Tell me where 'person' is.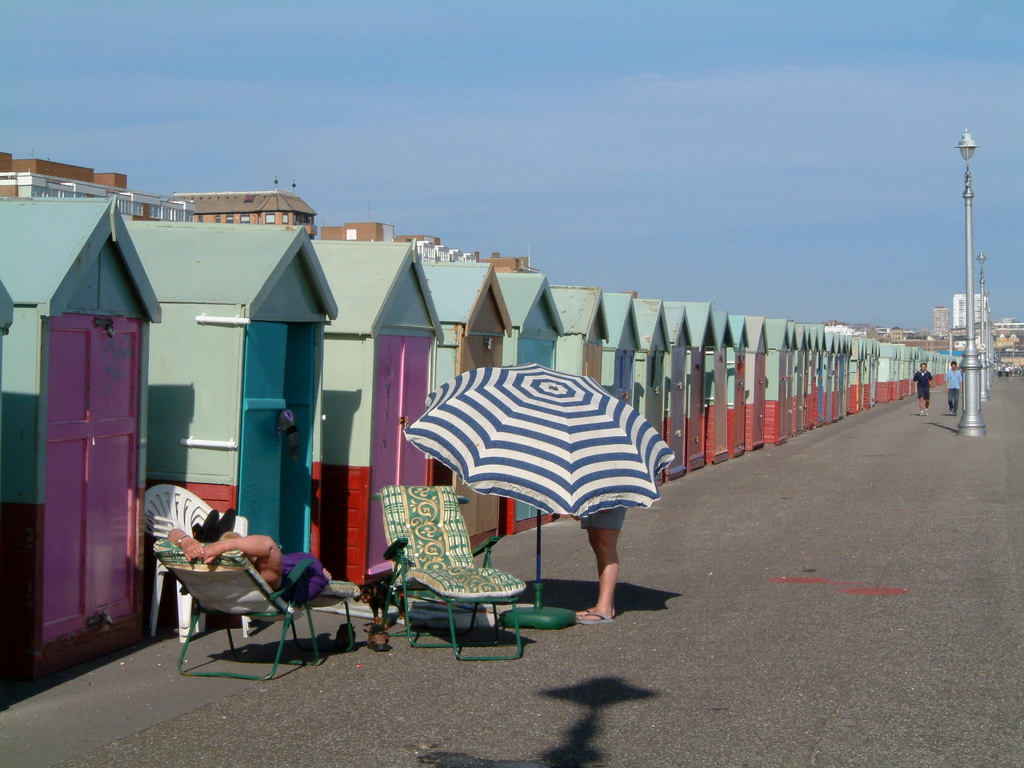
'person' is at detection(942, 350, 954, 418).
